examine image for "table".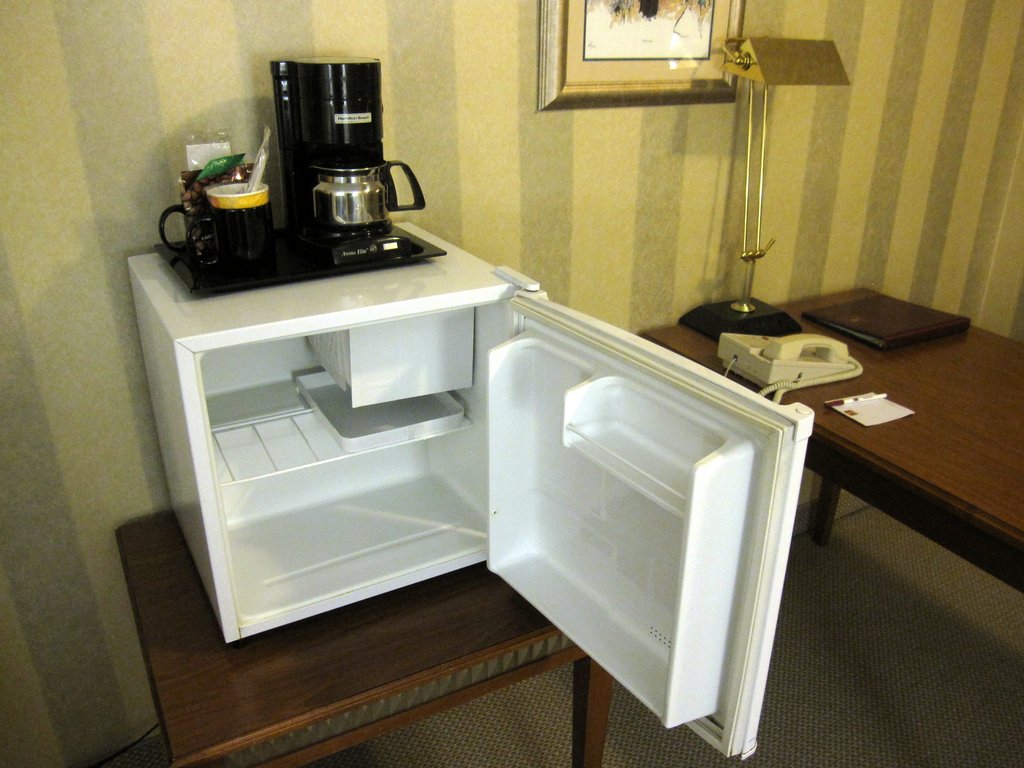
Examination result: [630, 275, 1023, 587].
